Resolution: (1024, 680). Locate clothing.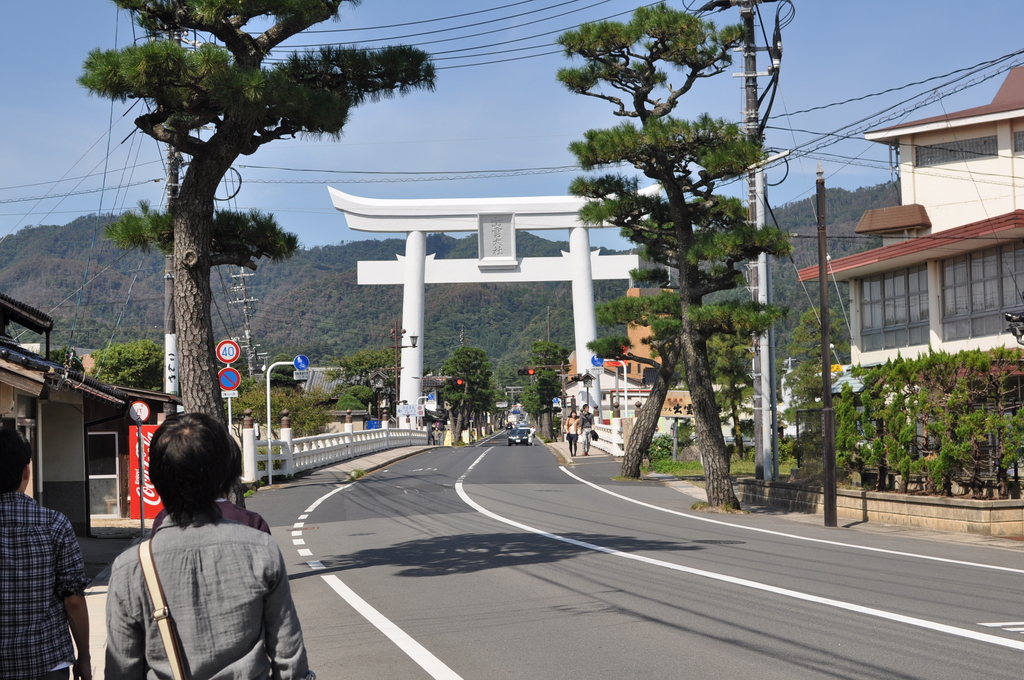
<box>103,517,323,679</box>.
